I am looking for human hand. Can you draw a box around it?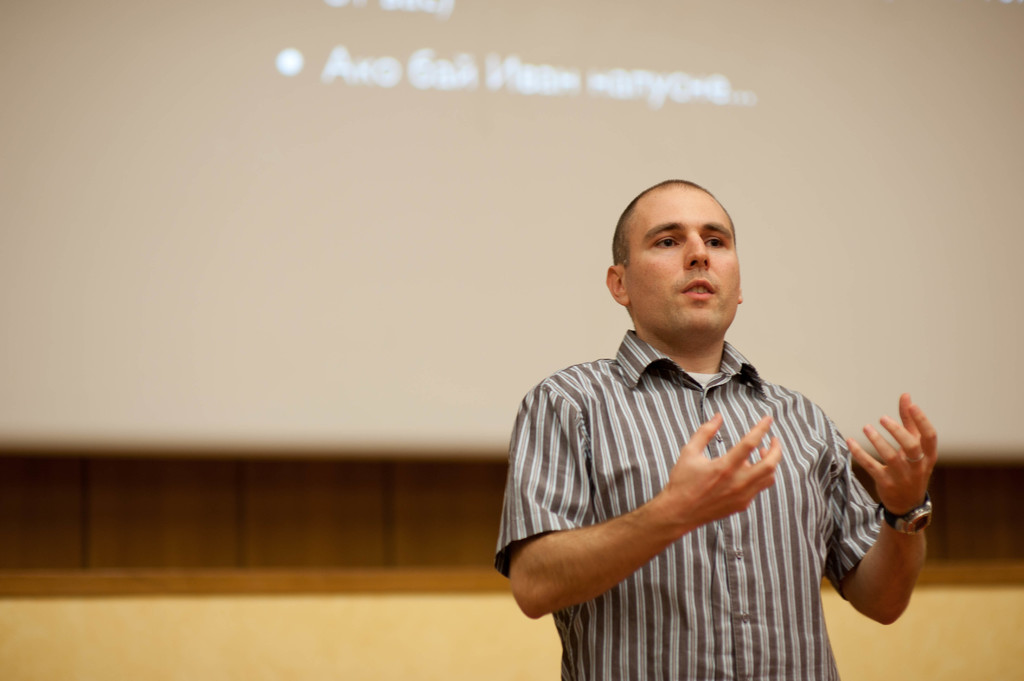
Sure, the bounding box is [660,412,784,528].
